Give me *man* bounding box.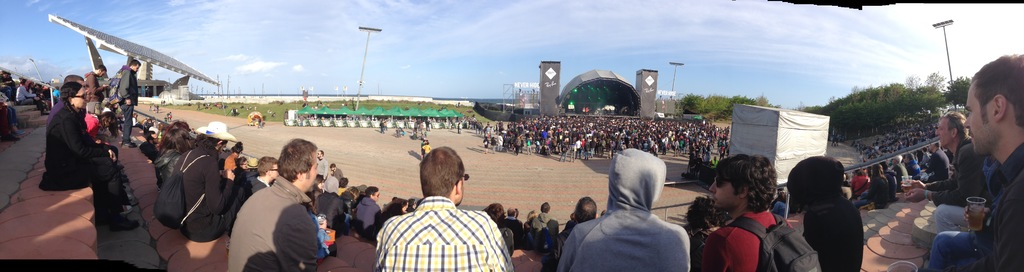
<box>104,65,124,134</box>.
